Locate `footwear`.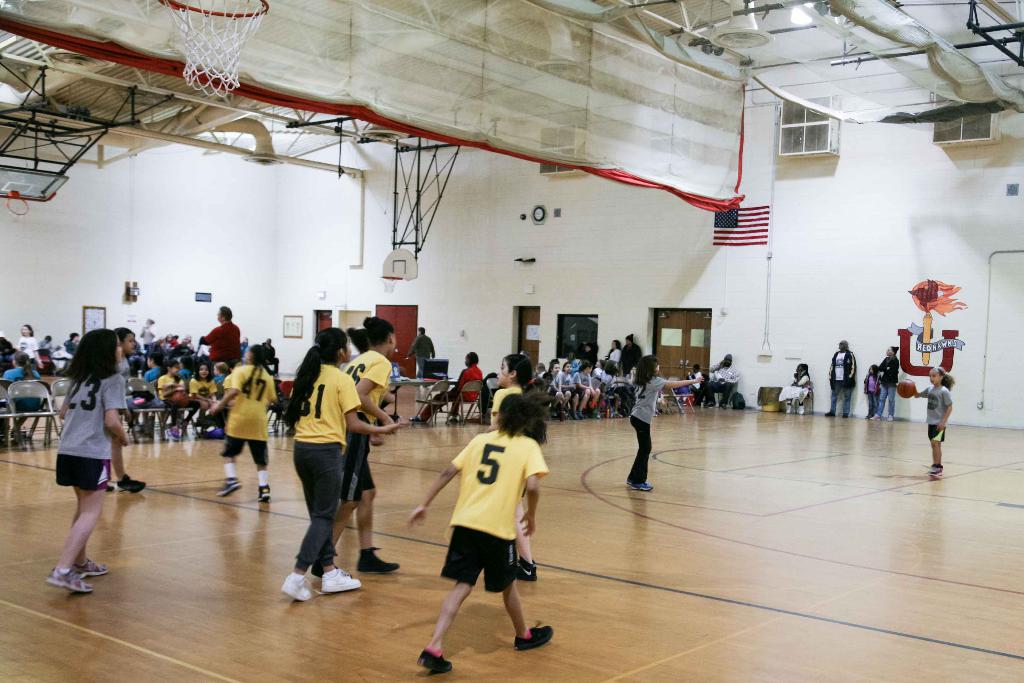
Bounding box: {"left": 842, "top": 411, "right": 850, "bottom": 419}.
